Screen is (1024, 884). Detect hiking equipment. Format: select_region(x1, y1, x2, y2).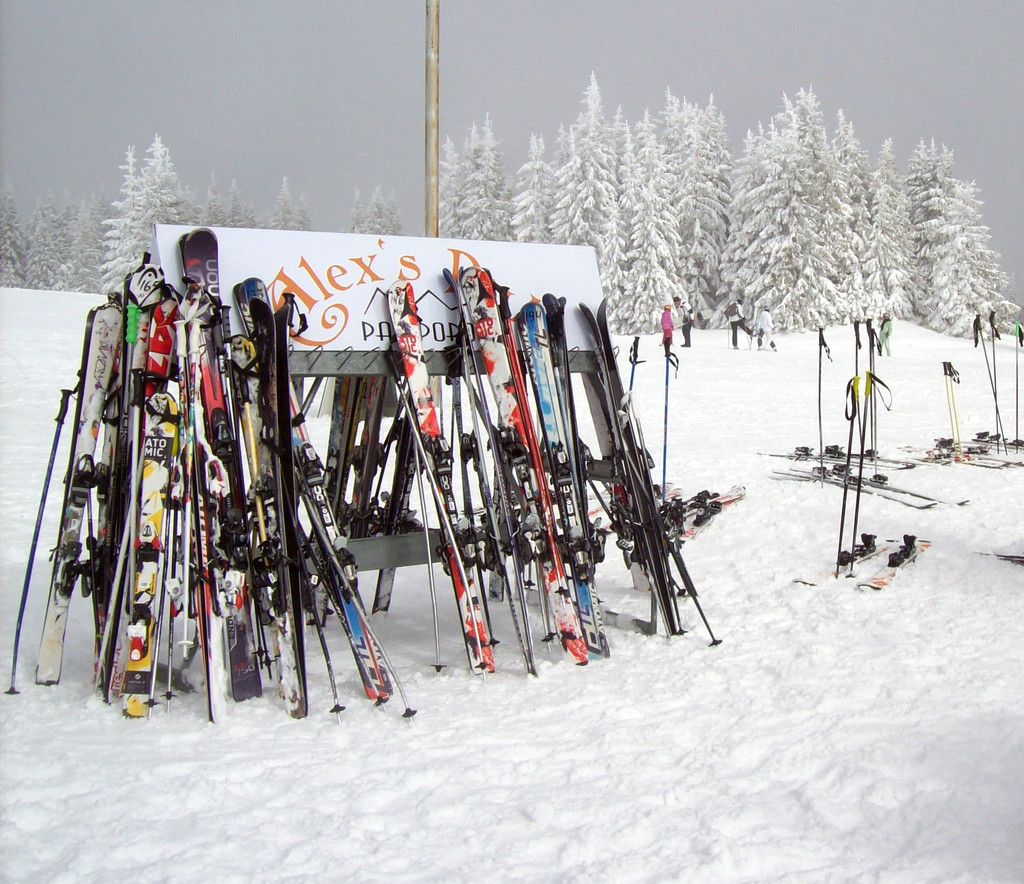
select_region(867, 315, 884, 455).
